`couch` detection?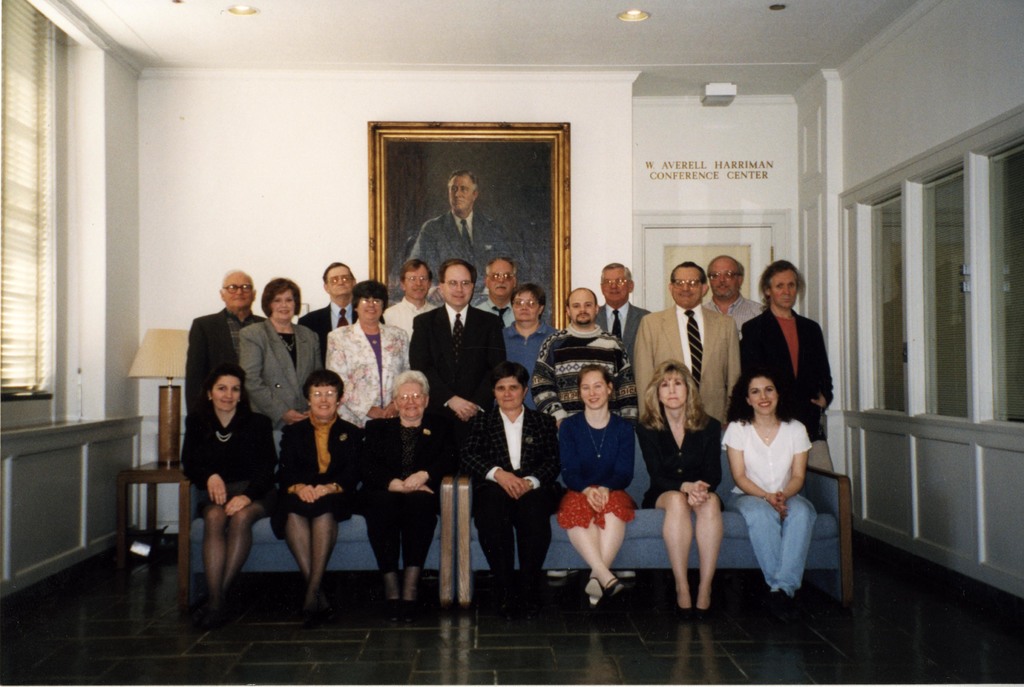
176/430/856/608
